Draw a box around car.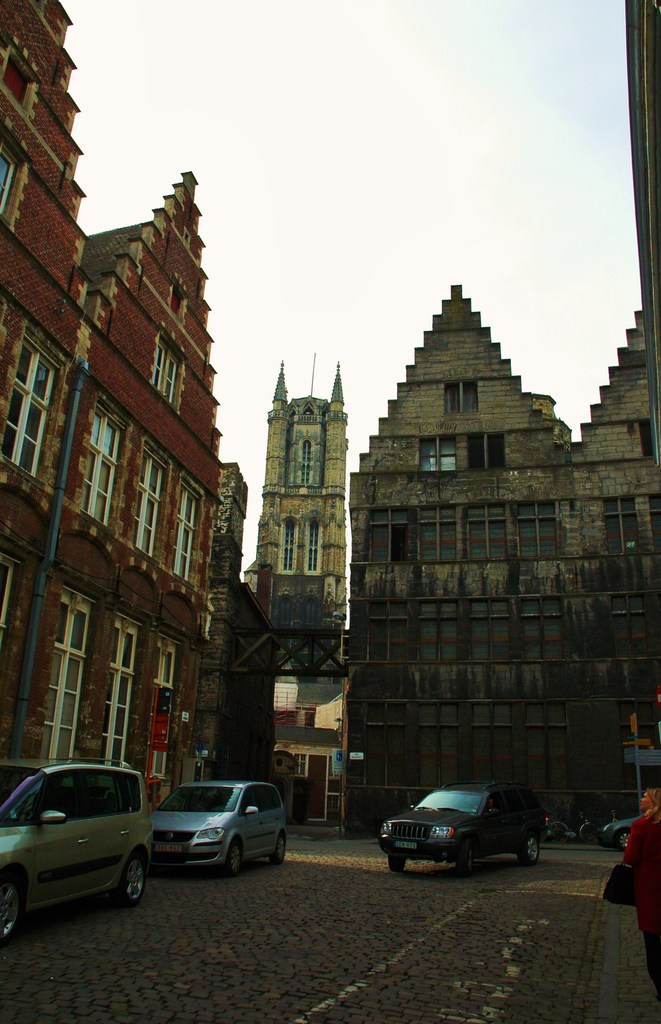
x1=0, y1=758, x2=153, y2=945.
